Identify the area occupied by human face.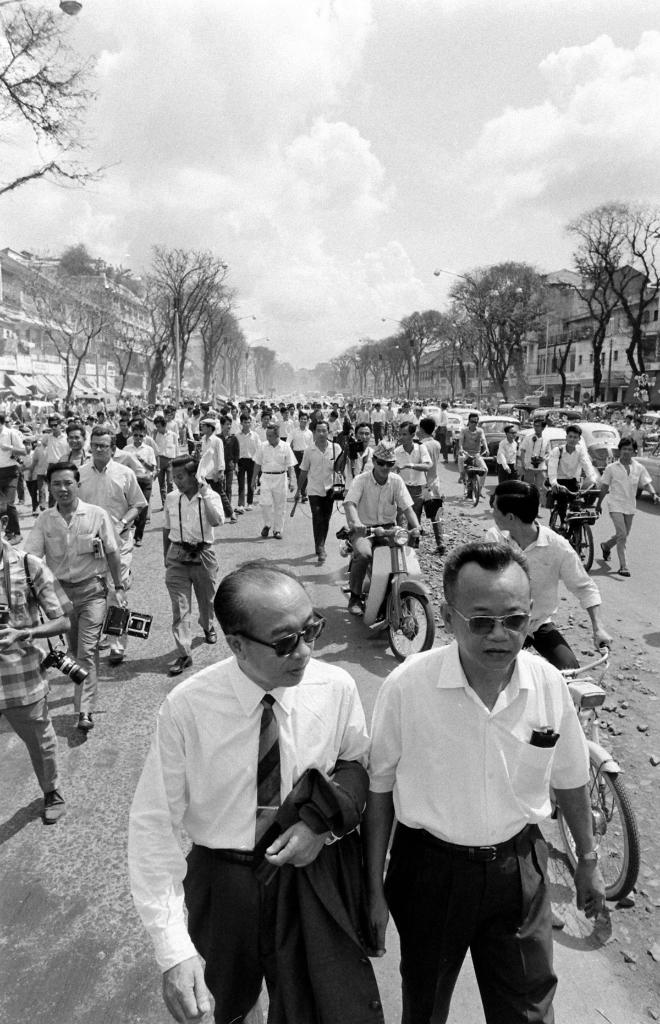
Area: 397,426,411,445.
